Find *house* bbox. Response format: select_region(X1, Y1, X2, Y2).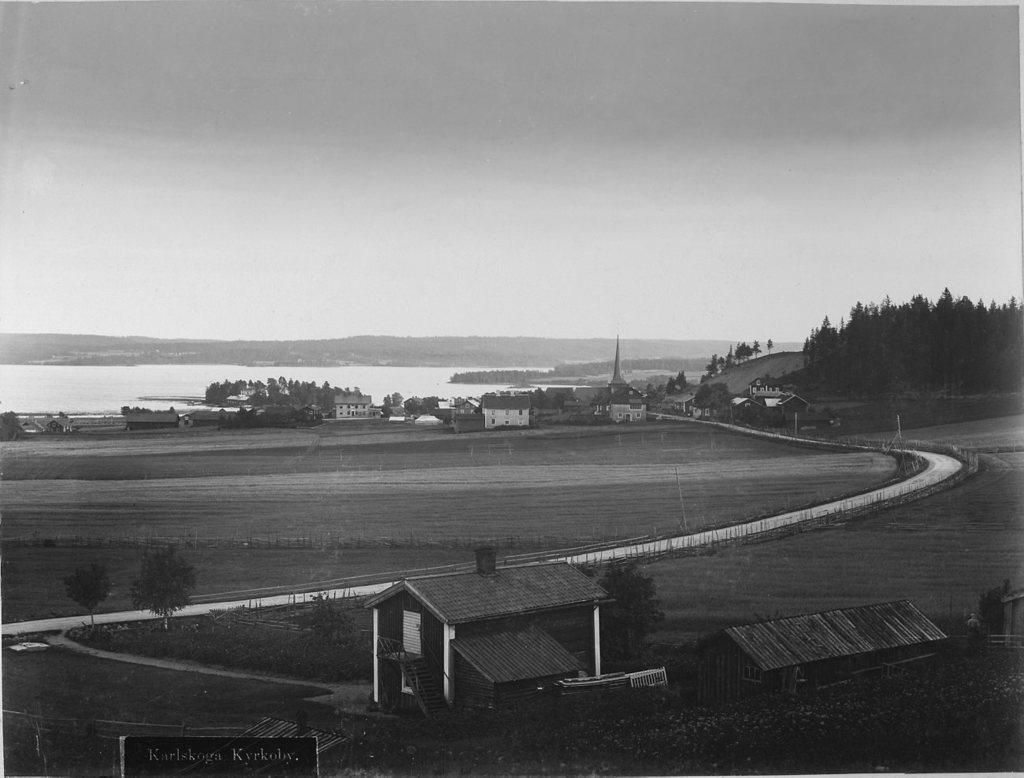
select_region(993, 586, 1023, 654).
